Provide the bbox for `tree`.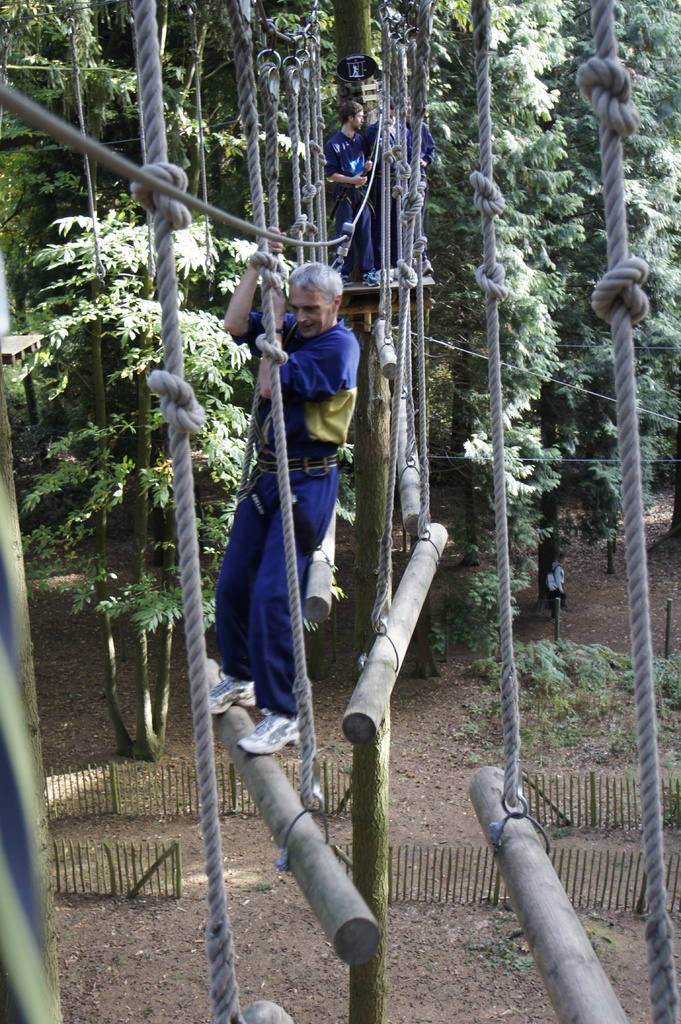
[left=21, top=210, right=249, bottom=762].
